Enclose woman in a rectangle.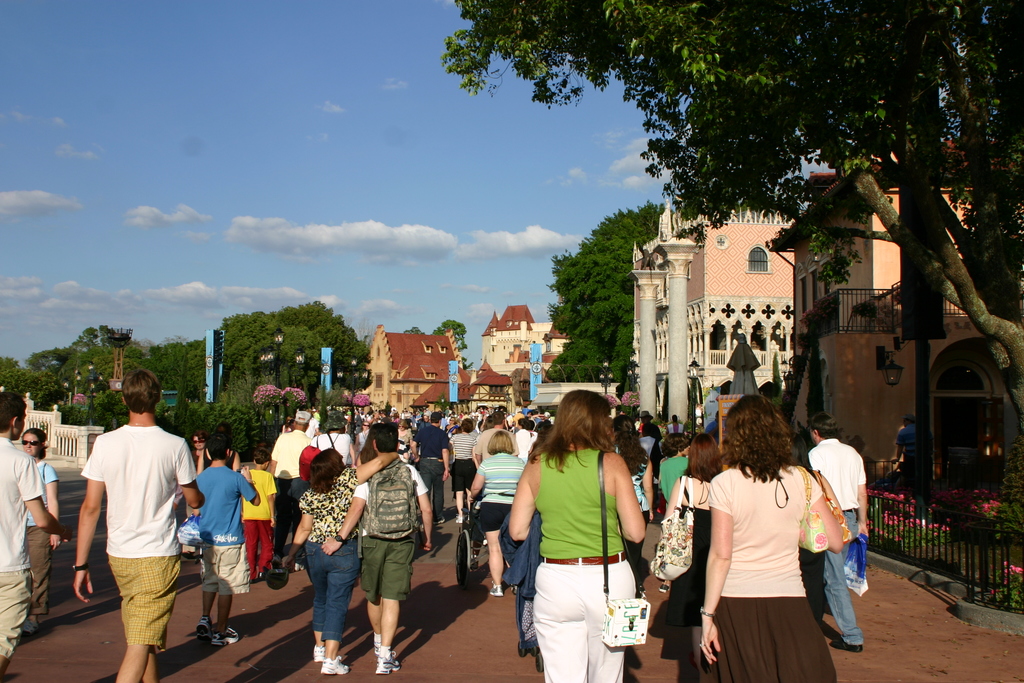
BBox(283, 448, 404, 673).
